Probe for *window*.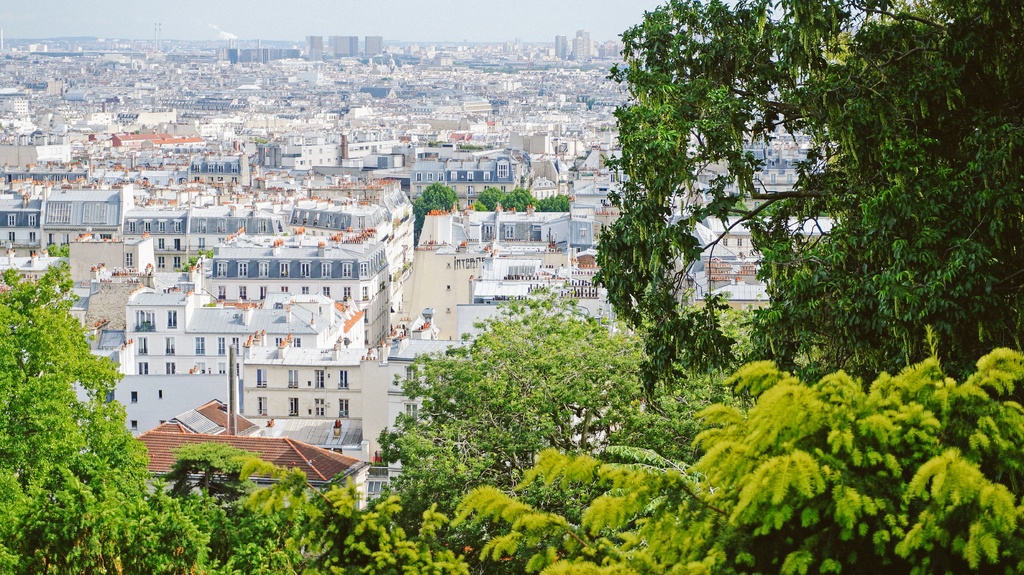
Probe result: region(127, 221, 135, 233).
